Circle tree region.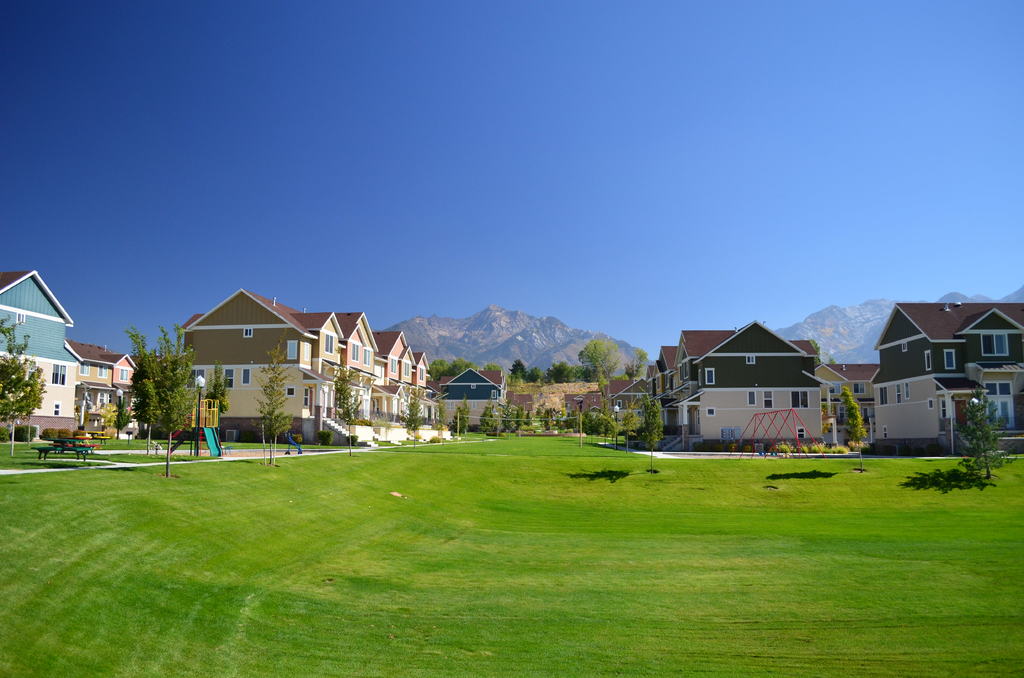
Region: [x1=620, y1=403, x2=643, y2=458].
